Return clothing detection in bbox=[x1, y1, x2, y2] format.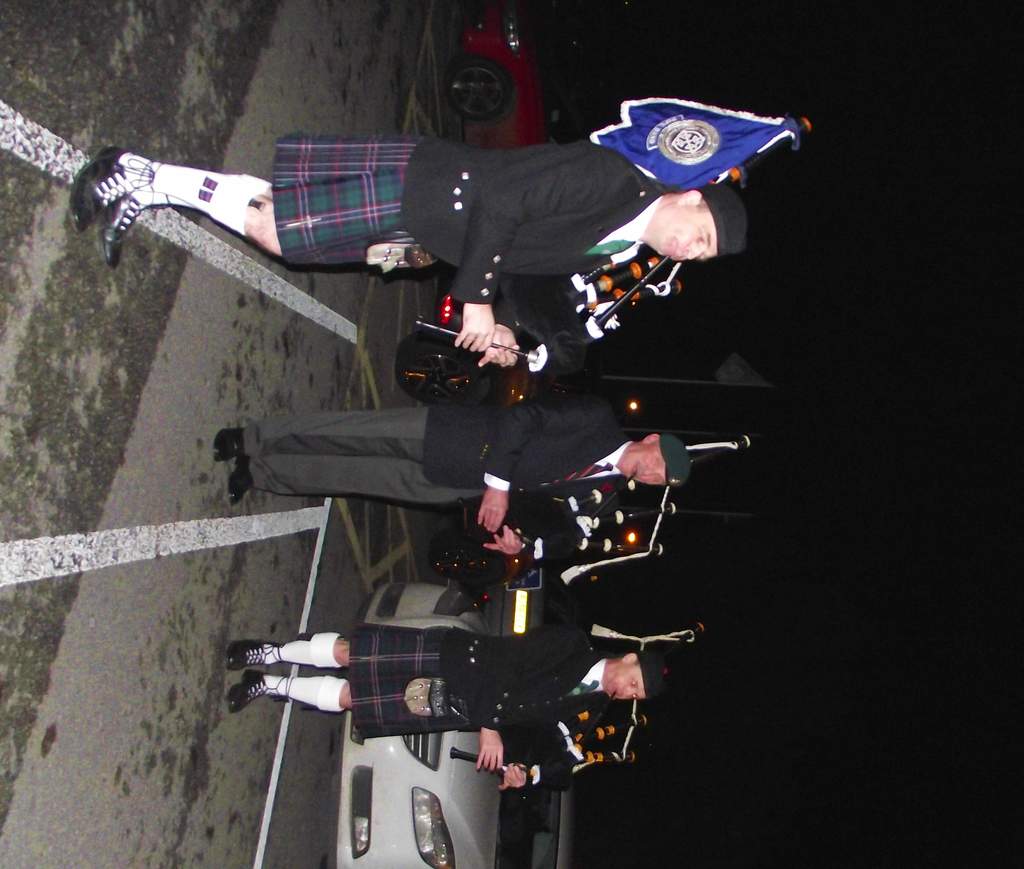
bbox=[239, 387, 641, 493].
